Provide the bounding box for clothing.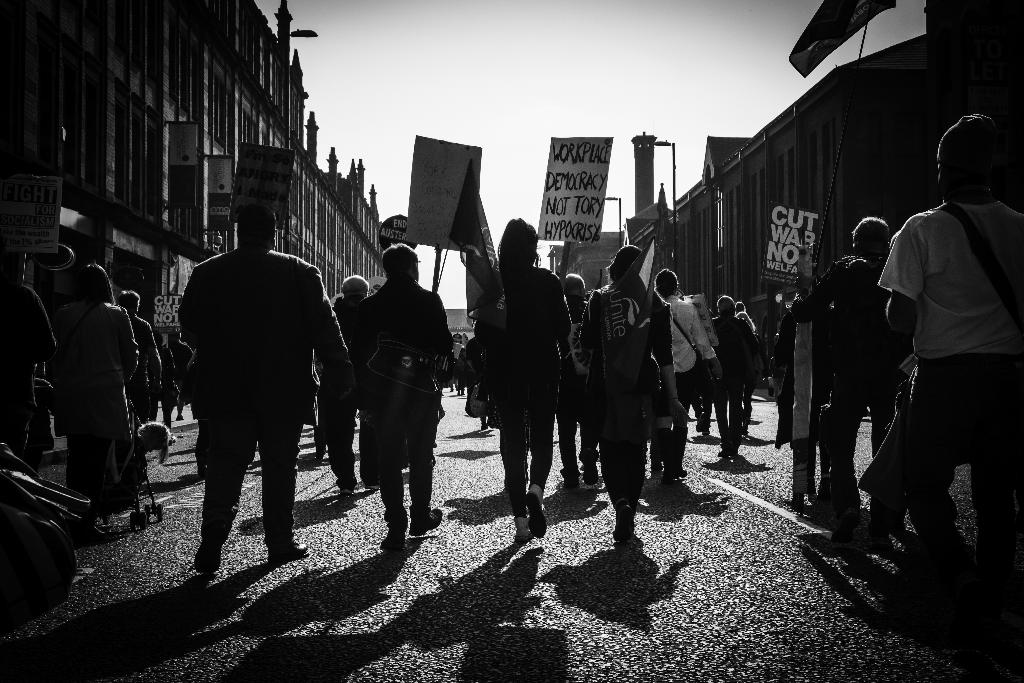
region(0, 284, 54, 458).
